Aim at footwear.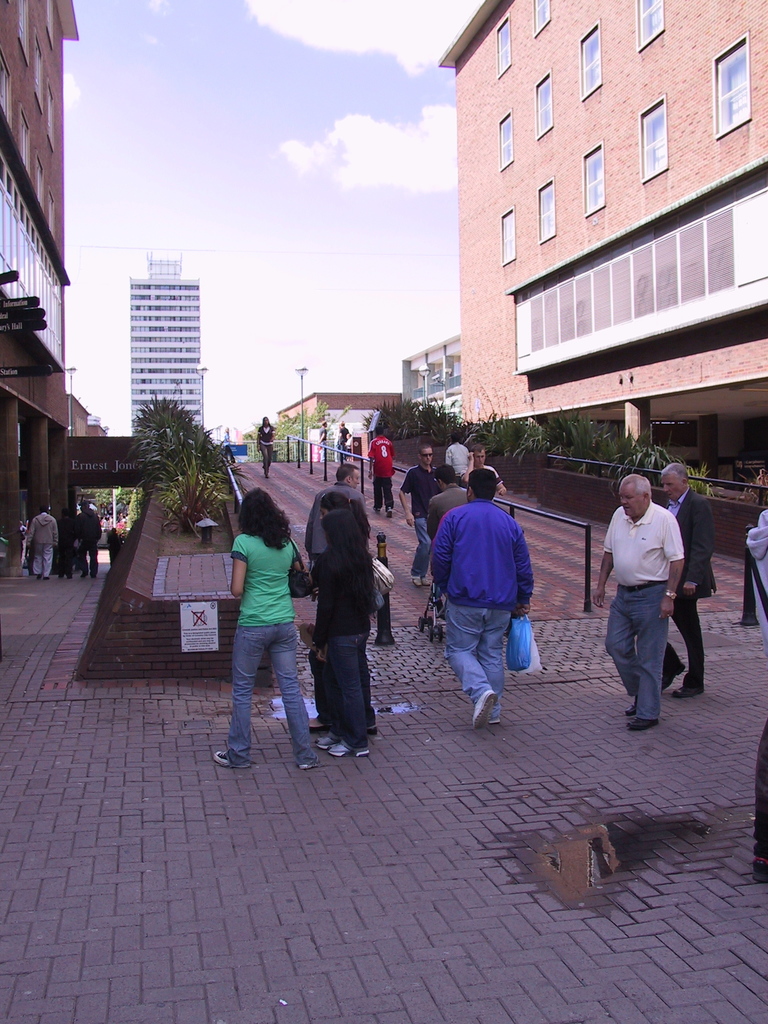
Aimed at bbox(660, 662, 685, 690).
